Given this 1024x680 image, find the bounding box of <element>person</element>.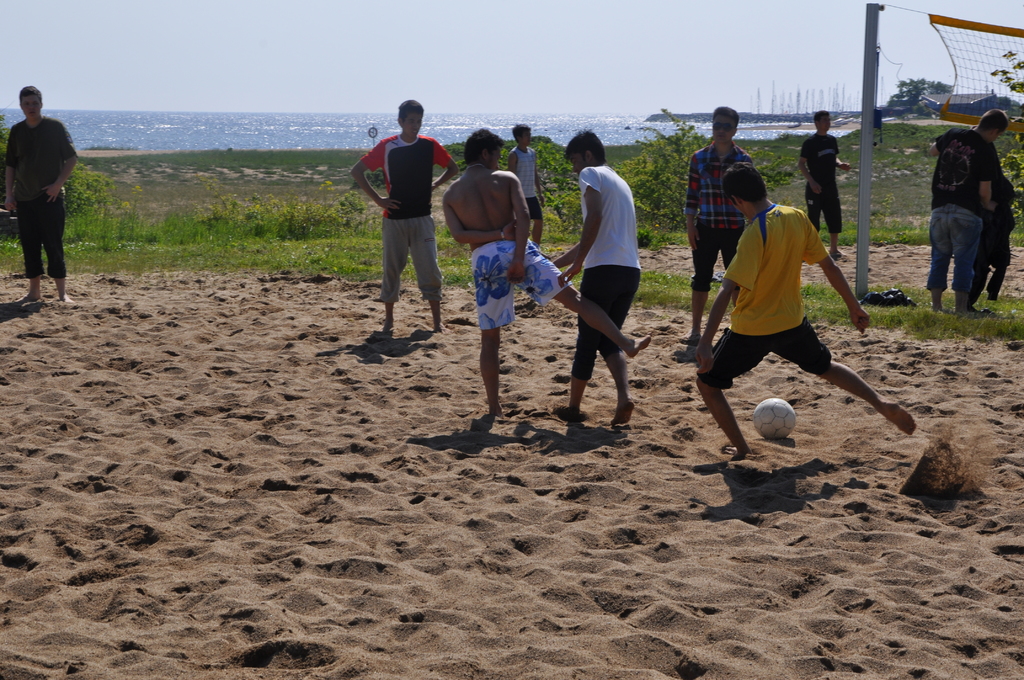
select_region(348, 98, 461, 338).
